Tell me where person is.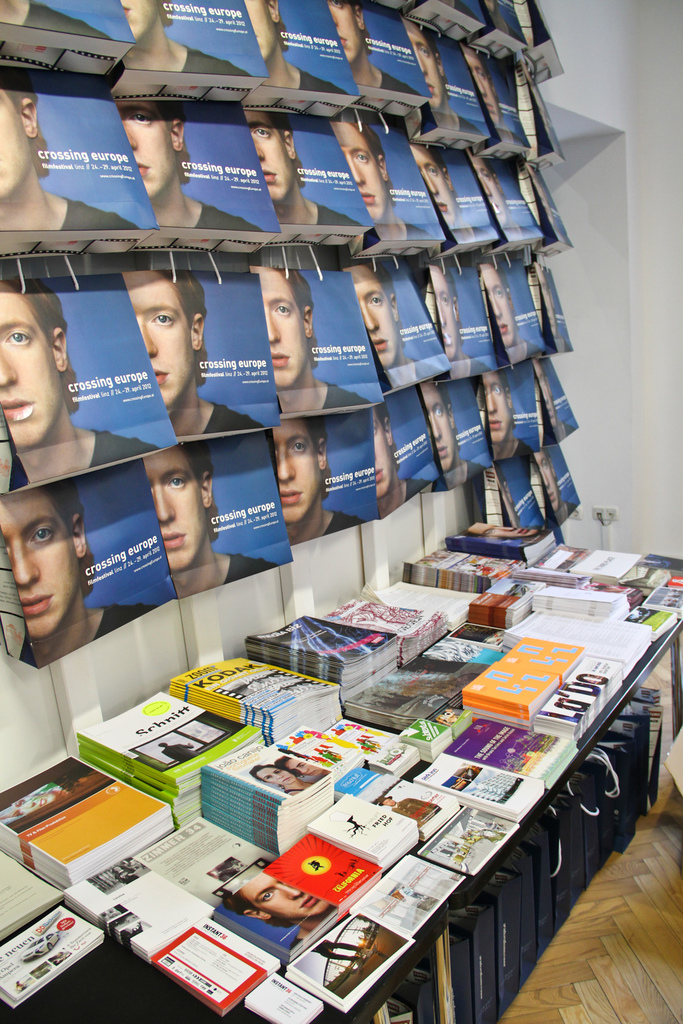
person is at [x1=335, y1=109, x2=432, y2=246].
